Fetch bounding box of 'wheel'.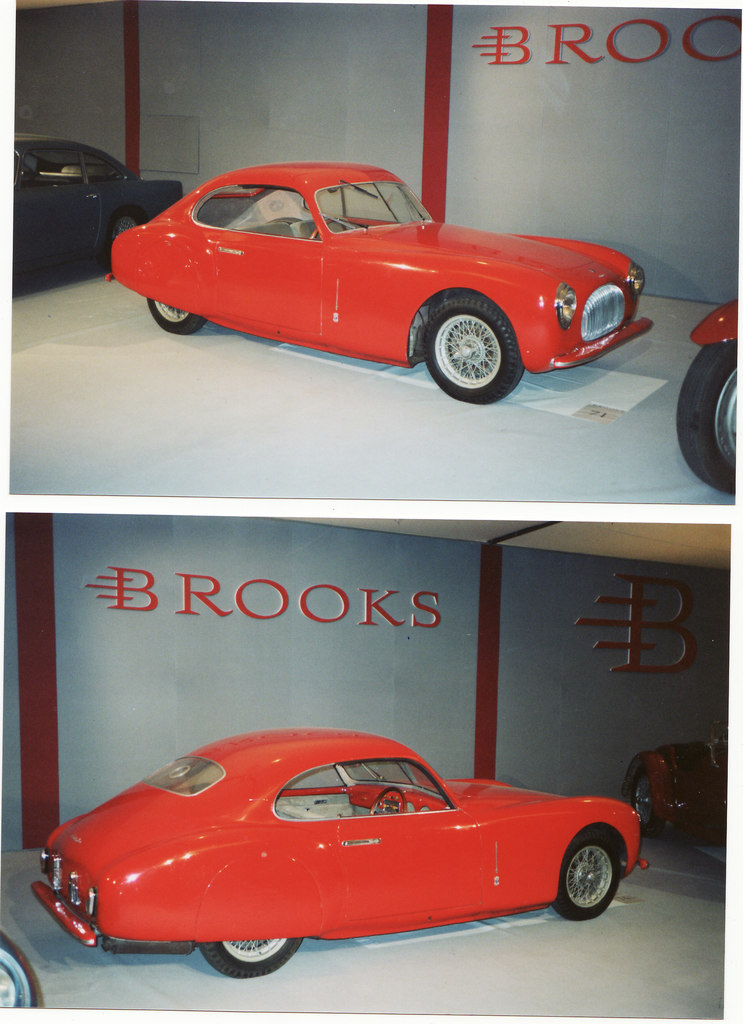
Bbox: BBox(0, 935, 38, 1009).
